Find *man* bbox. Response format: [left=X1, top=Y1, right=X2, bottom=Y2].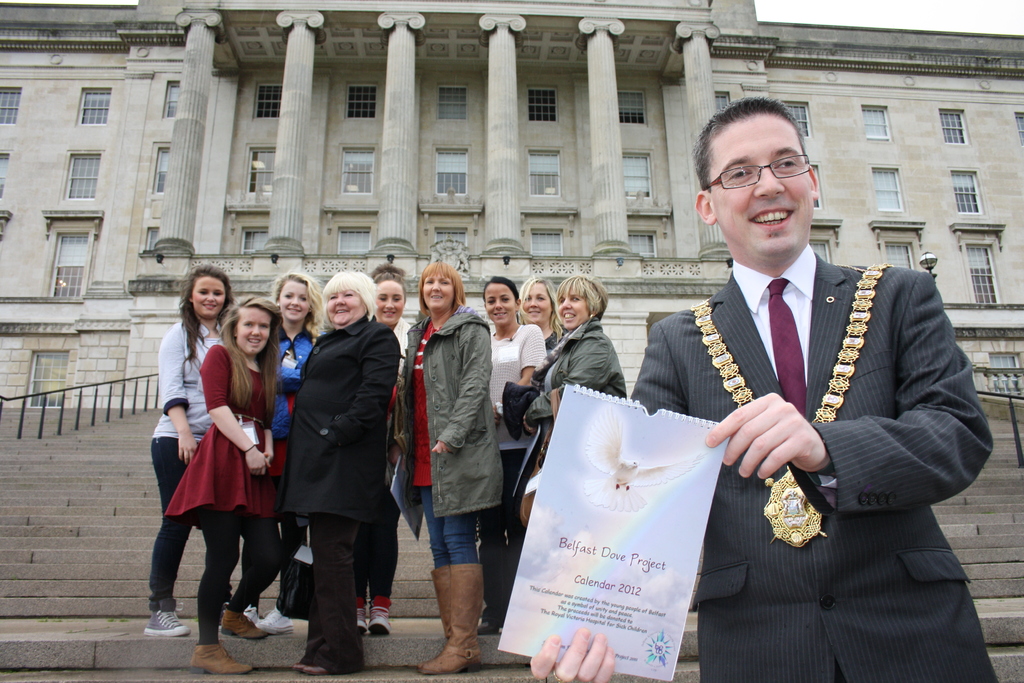
[left=528, top=90, right=1000, bottom=682].
